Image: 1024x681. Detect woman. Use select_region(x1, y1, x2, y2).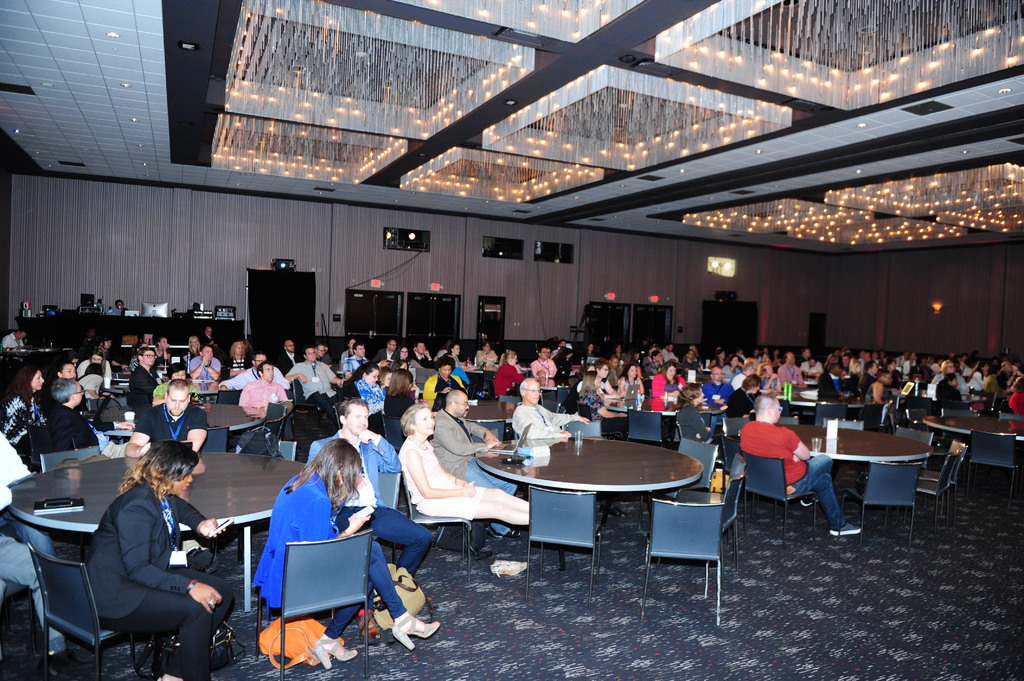
select_region(490, 353, 522, 397).
